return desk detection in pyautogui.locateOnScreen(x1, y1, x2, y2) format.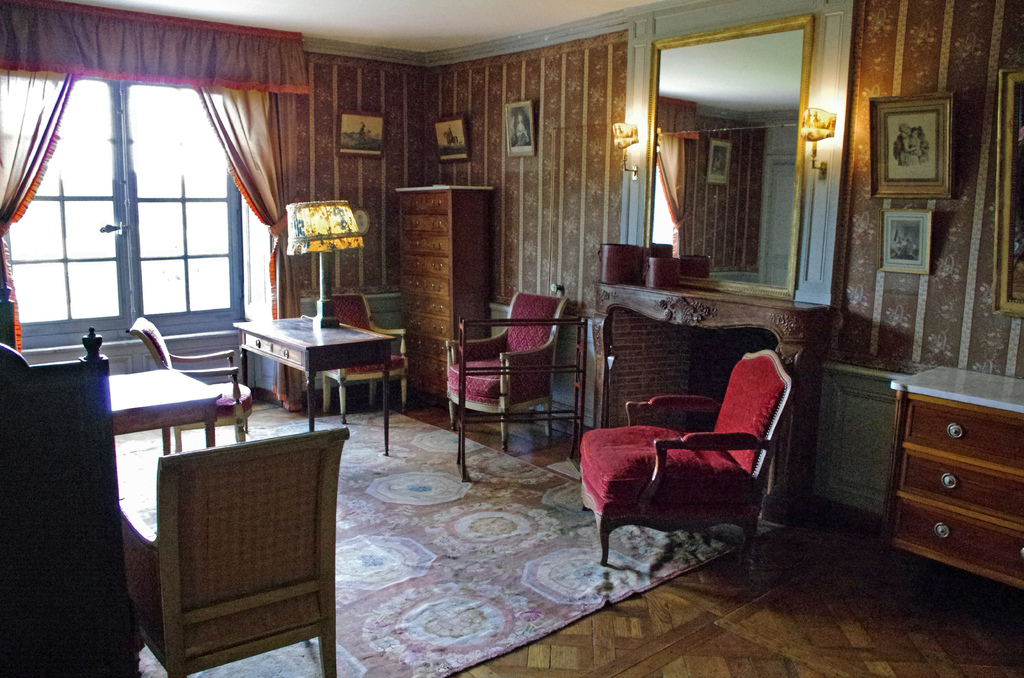
pyautogui.locateOnScreen(227, 311, 399, 458).
